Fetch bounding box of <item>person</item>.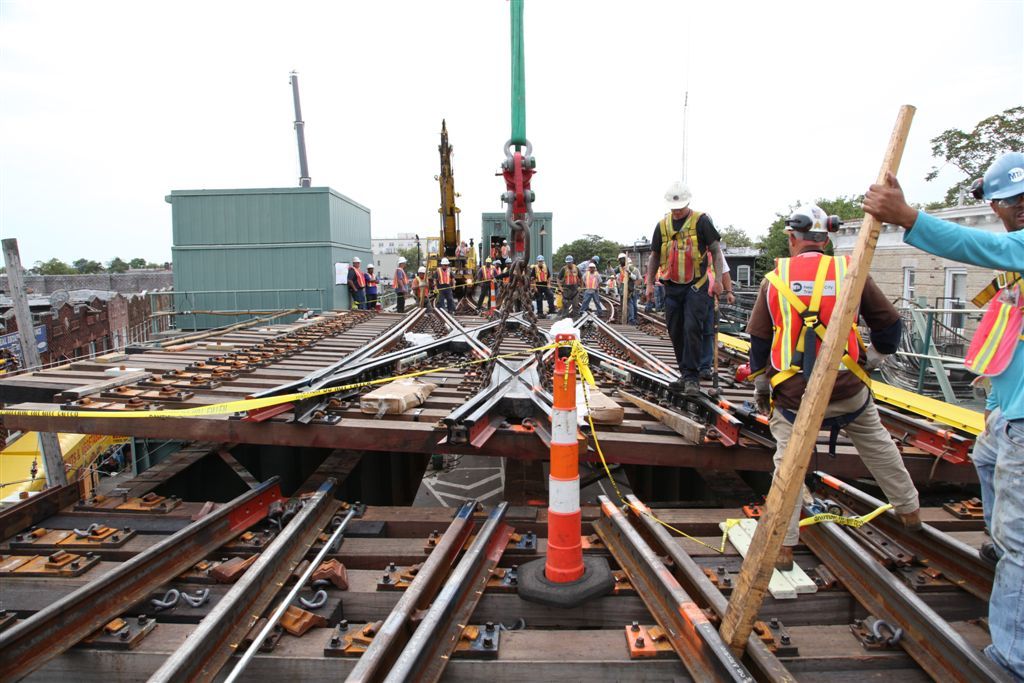
Bbox: left=344, top=254, right=366, bottom=312.
